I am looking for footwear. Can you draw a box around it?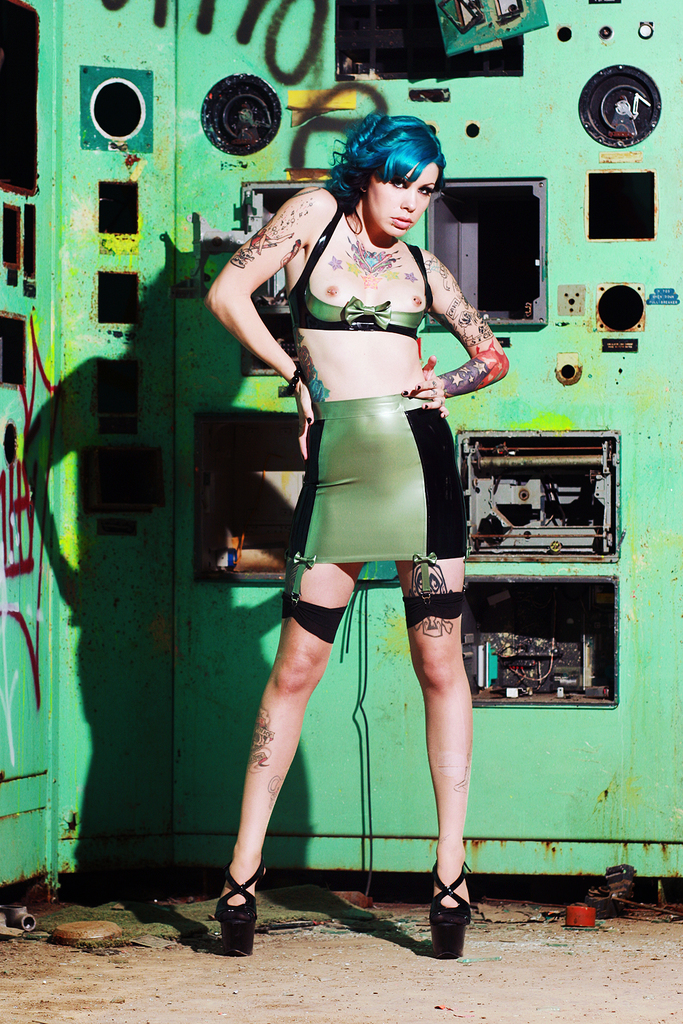
Sure, the bounding box is left=214, top=855, right=262, bottom=957.
